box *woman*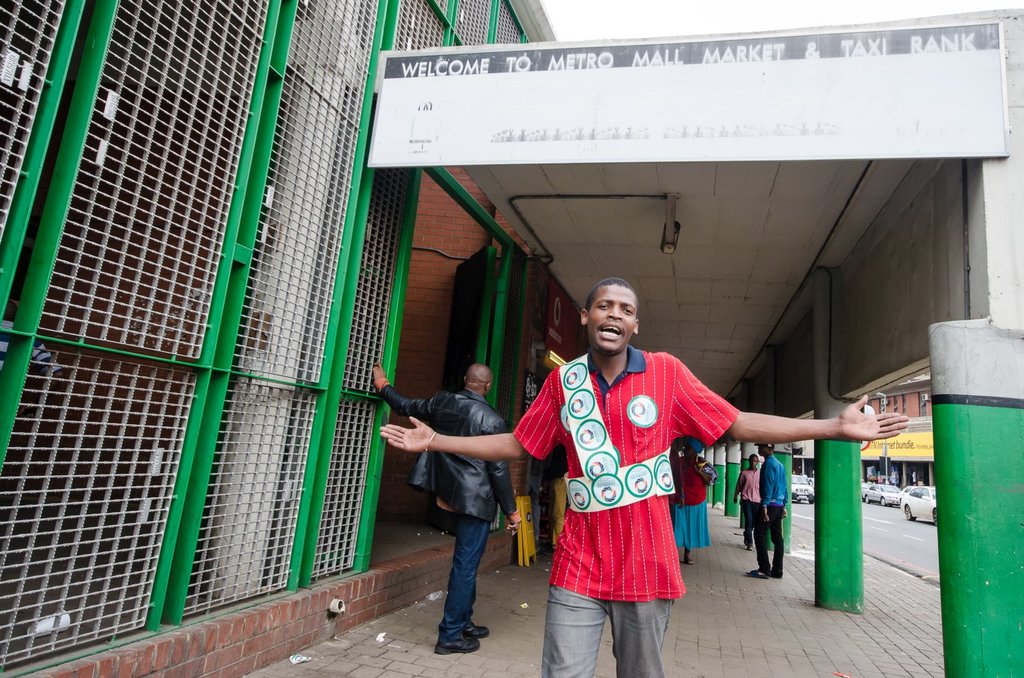
667:437:709:565
